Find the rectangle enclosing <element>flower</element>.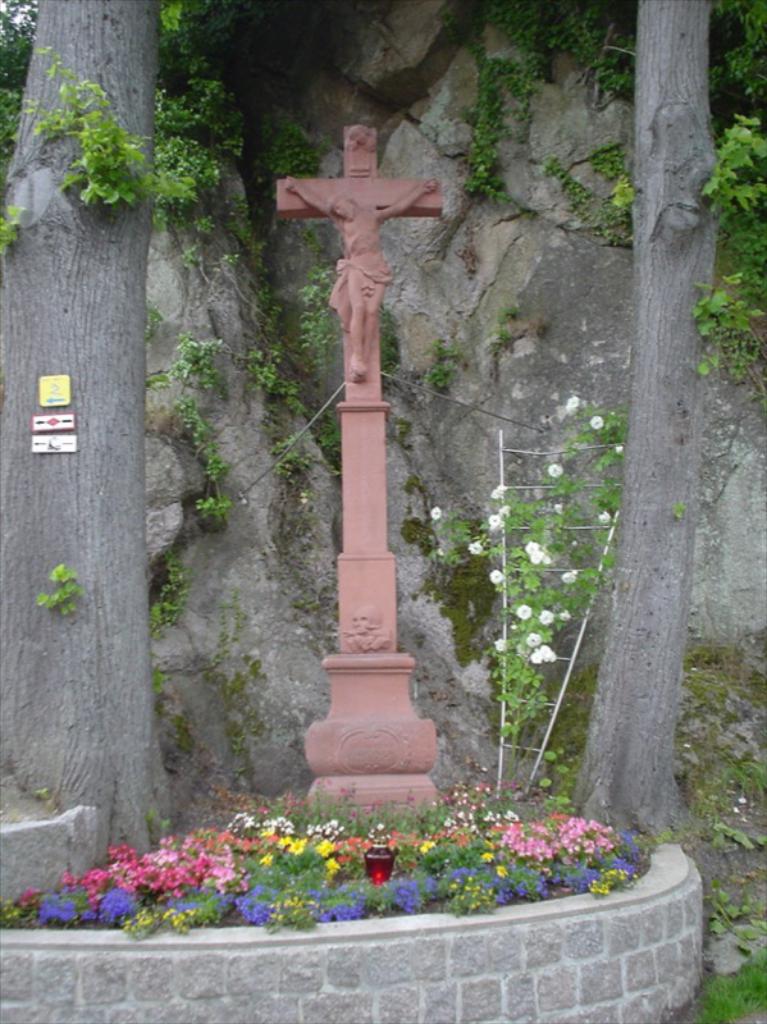
bbox(521, 627, 544, 649).
